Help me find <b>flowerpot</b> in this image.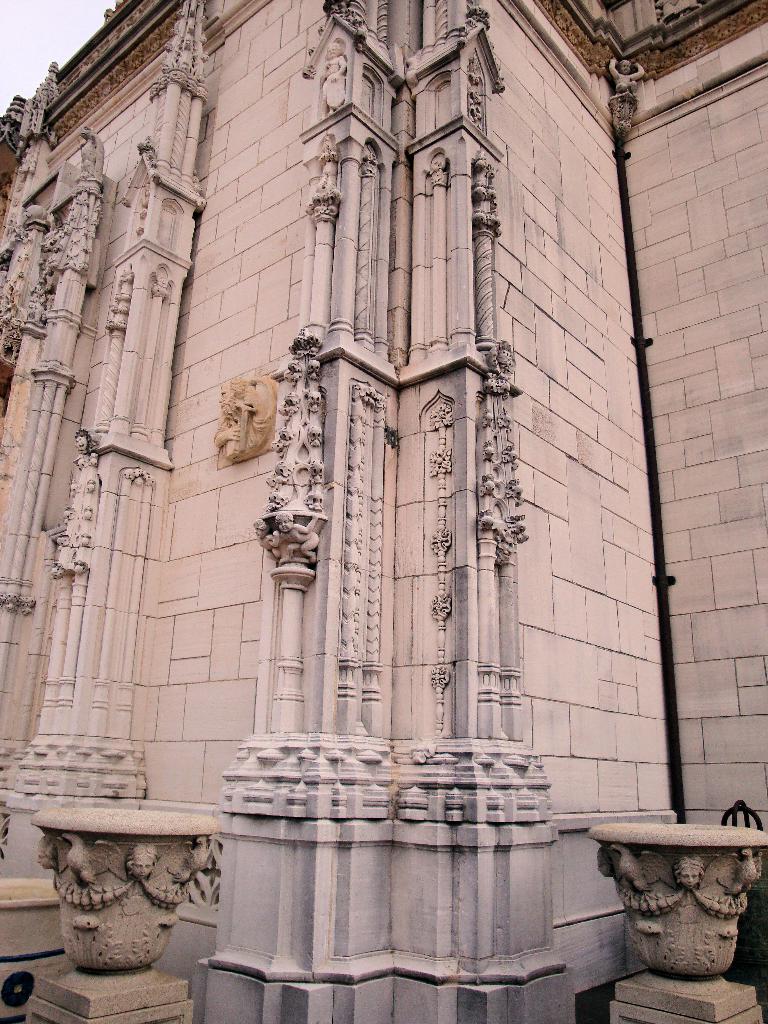
Found it: [x1=589, y1=819, x2=767, y2=986].
